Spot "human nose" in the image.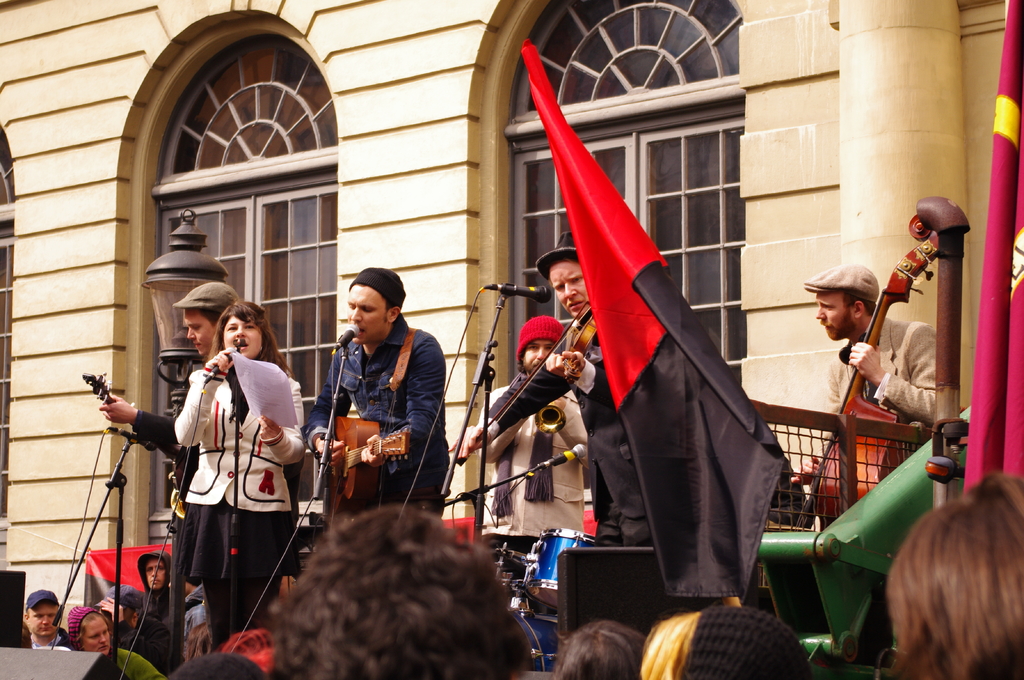
"human nose" found at detection(234, 324, 246, 337).
